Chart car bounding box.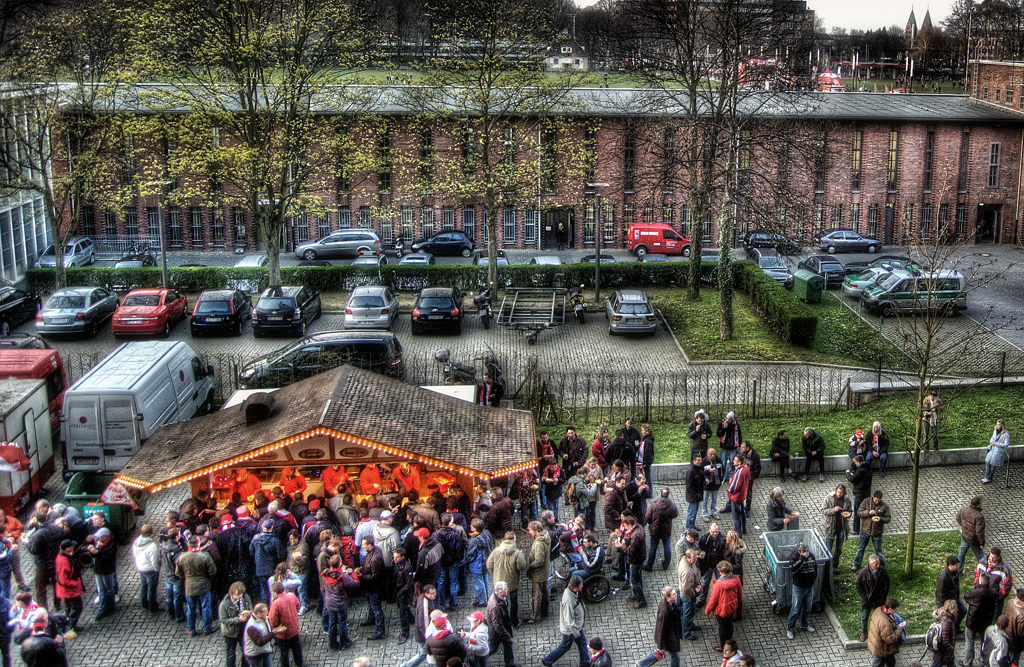
Charted: {"left": 533, "top": 257, "right": 557, "bottom": 266}.
